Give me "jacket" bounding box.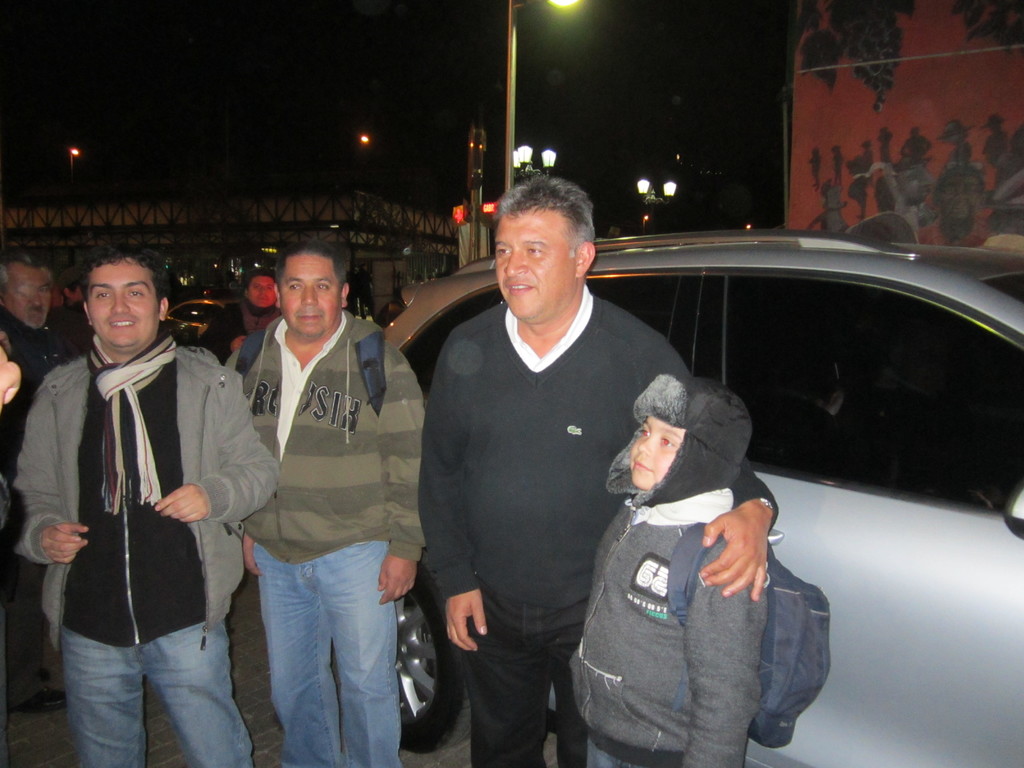
<region>26, 292, 246, 654</region>.
